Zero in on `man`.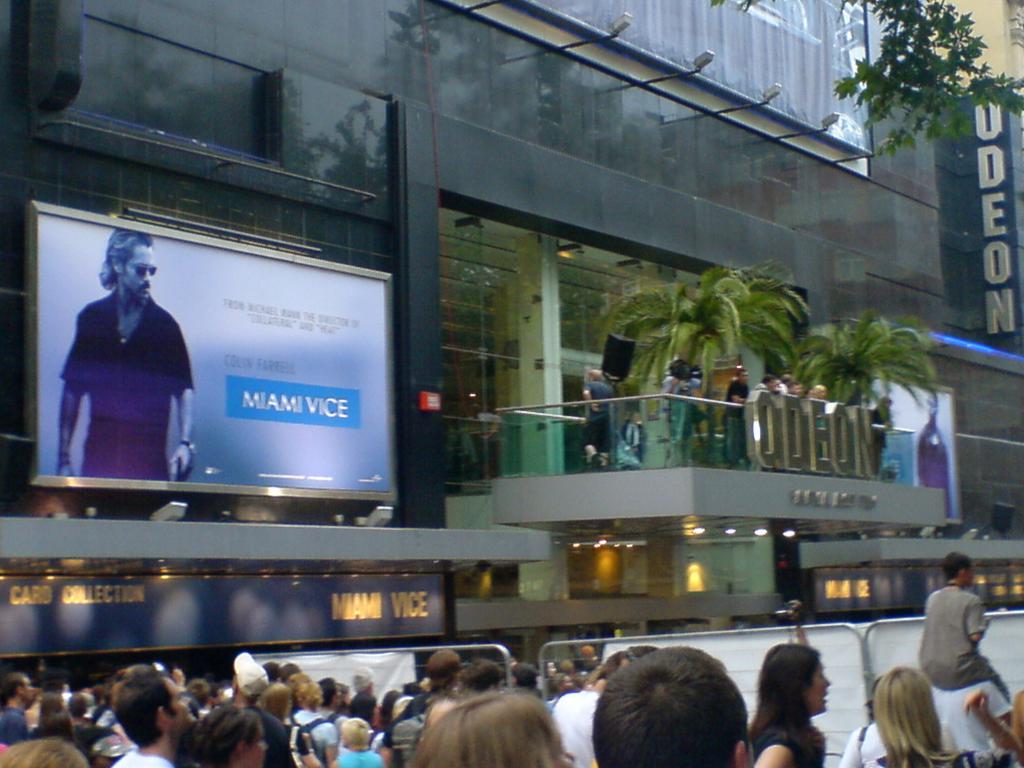
Zeroed in: box=[579, 371, 614, 467].
